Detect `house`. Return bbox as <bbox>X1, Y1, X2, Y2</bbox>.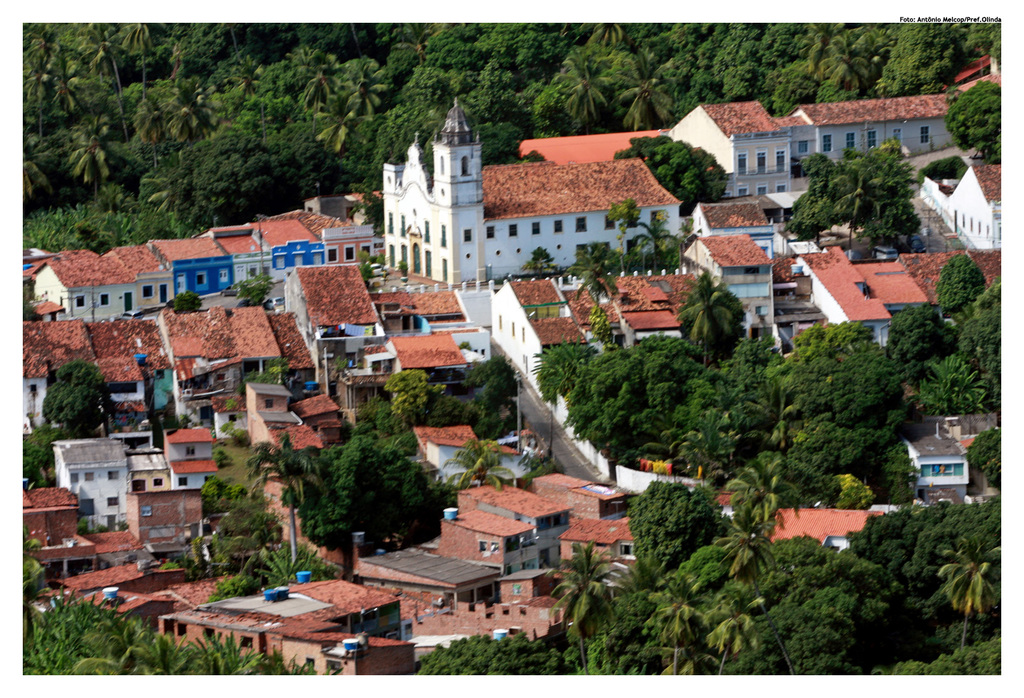
<bbox>347, 106, 721, 296</bbox>.
